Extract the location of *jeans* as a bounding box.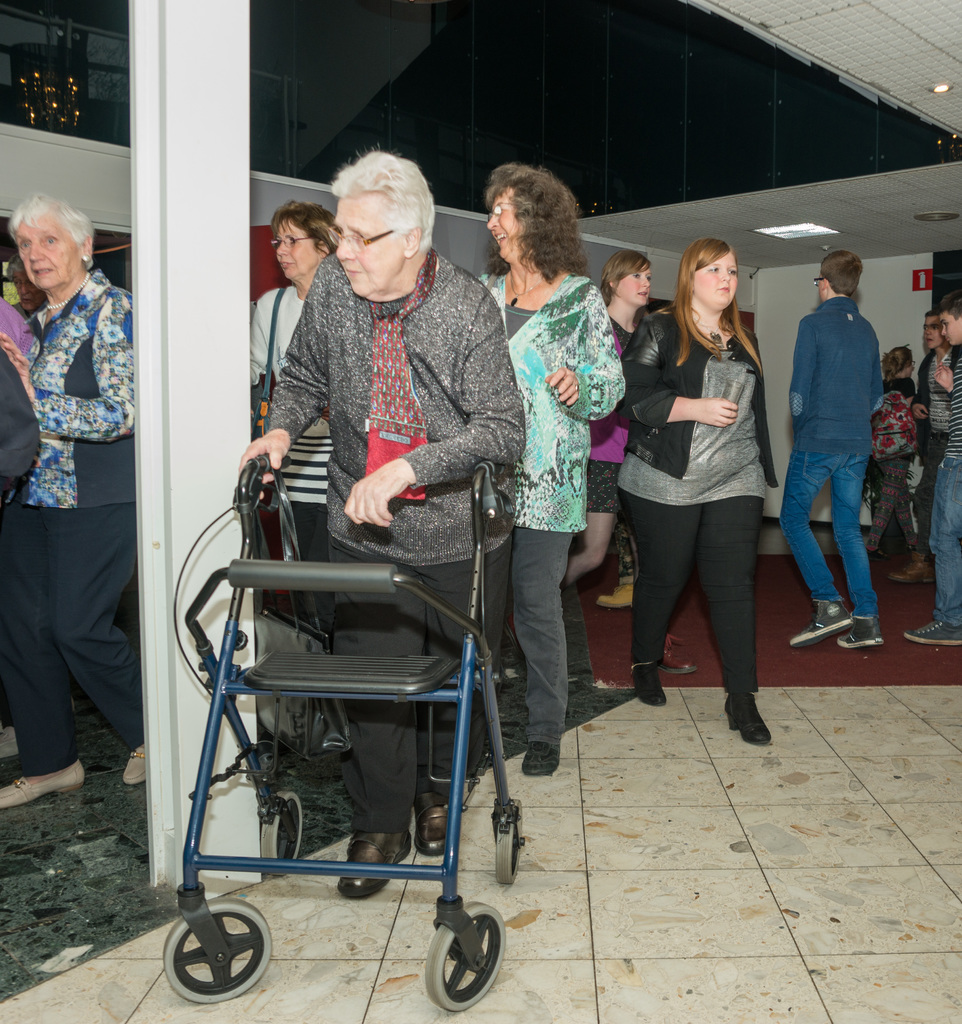
<region>777, 454, 878, 618</region>.
